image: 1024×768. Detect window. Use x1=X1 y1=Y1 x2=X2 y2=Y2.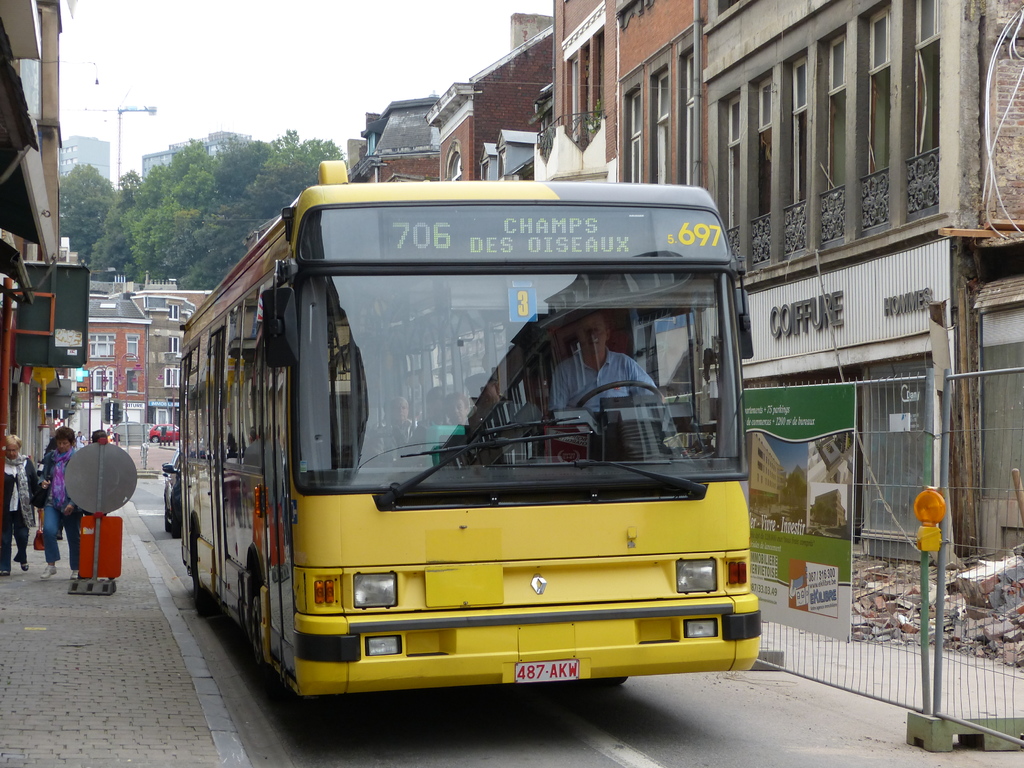
x1=906 y1=0 x2=943 y2=46.
